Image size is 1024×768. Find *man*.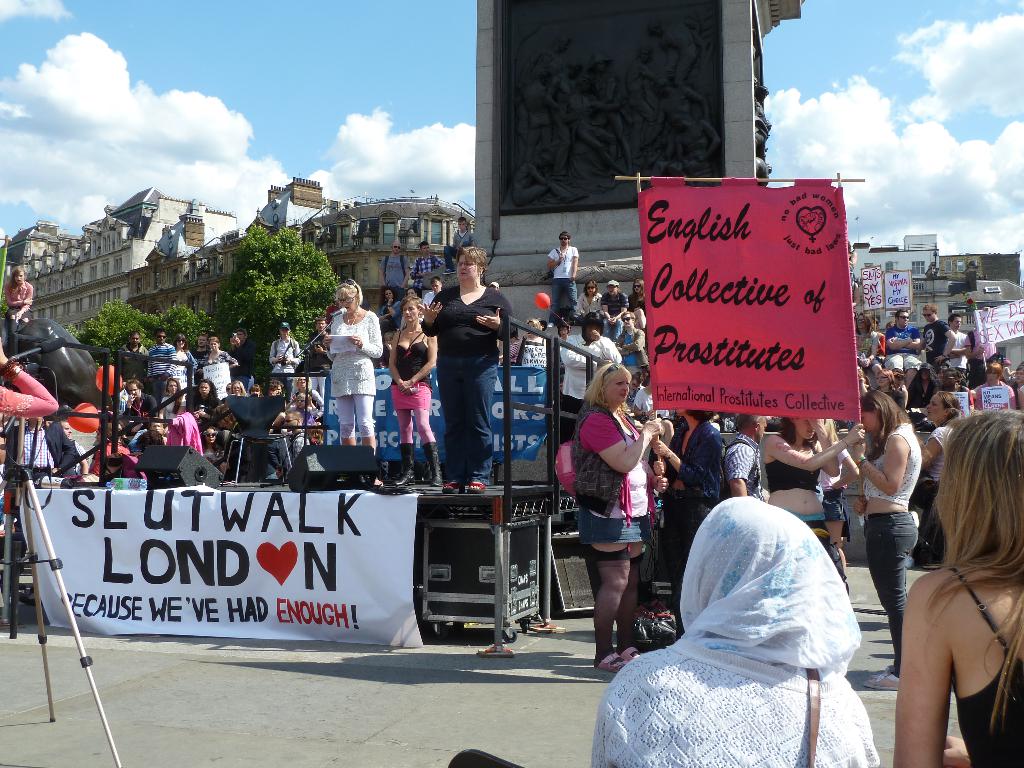
rect(421, 278, 443, 307).
